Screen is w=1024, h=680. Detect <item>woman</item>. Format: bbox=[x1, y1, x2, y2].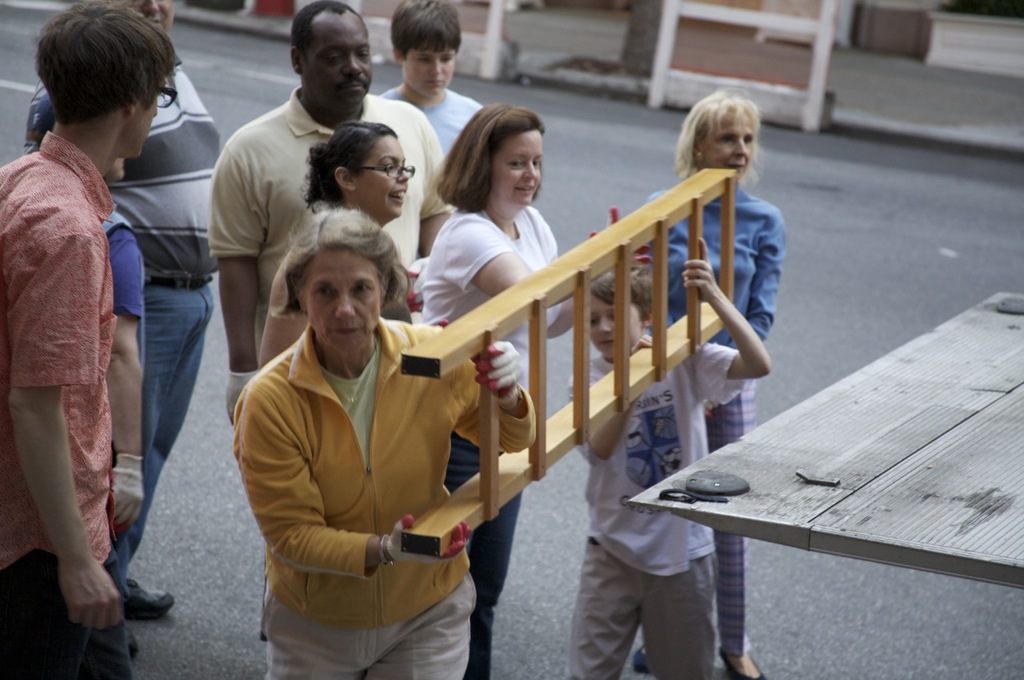
bbox=[630, 90, 789, 679].
